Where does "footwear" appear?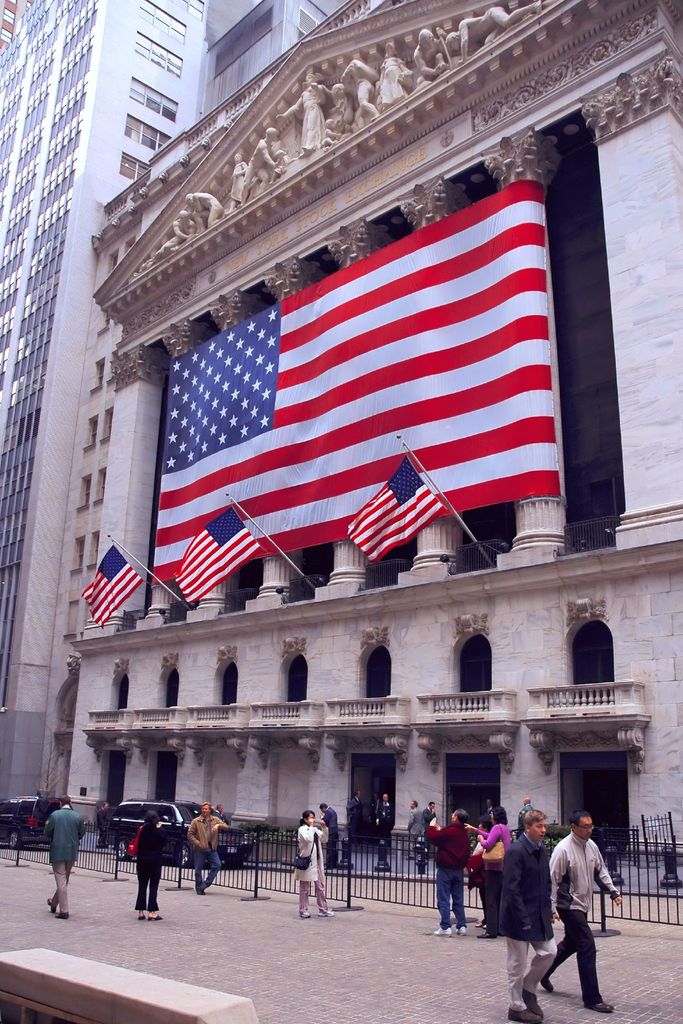
Appears at <bbox>584, 1002, 614, 1014</bbox>.
